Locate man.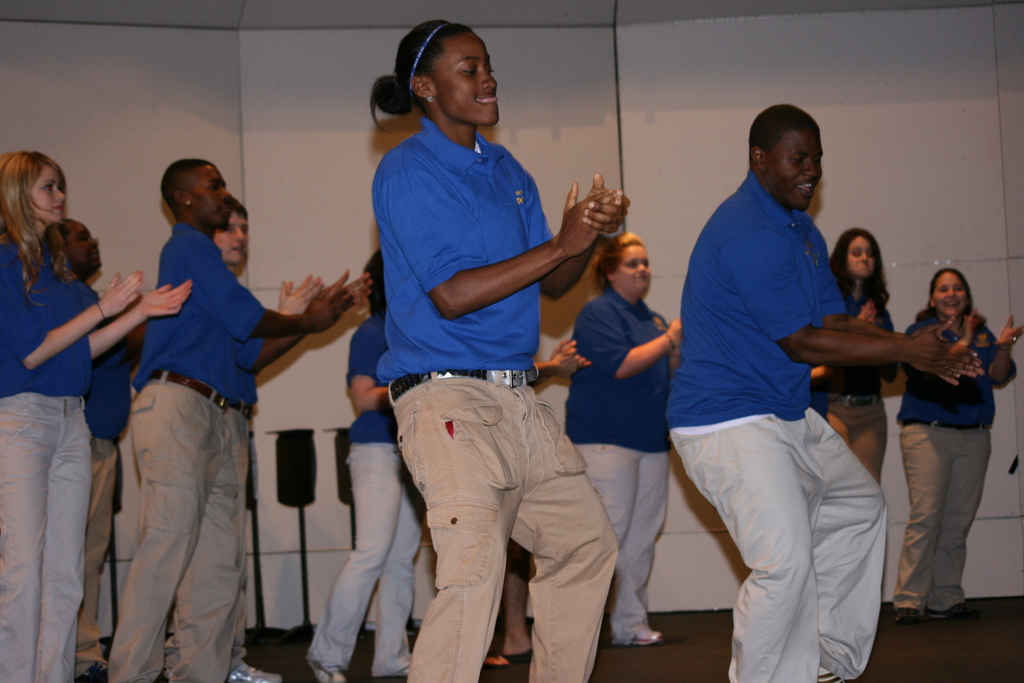
Bounding box: [216, 194, 259, 276].
